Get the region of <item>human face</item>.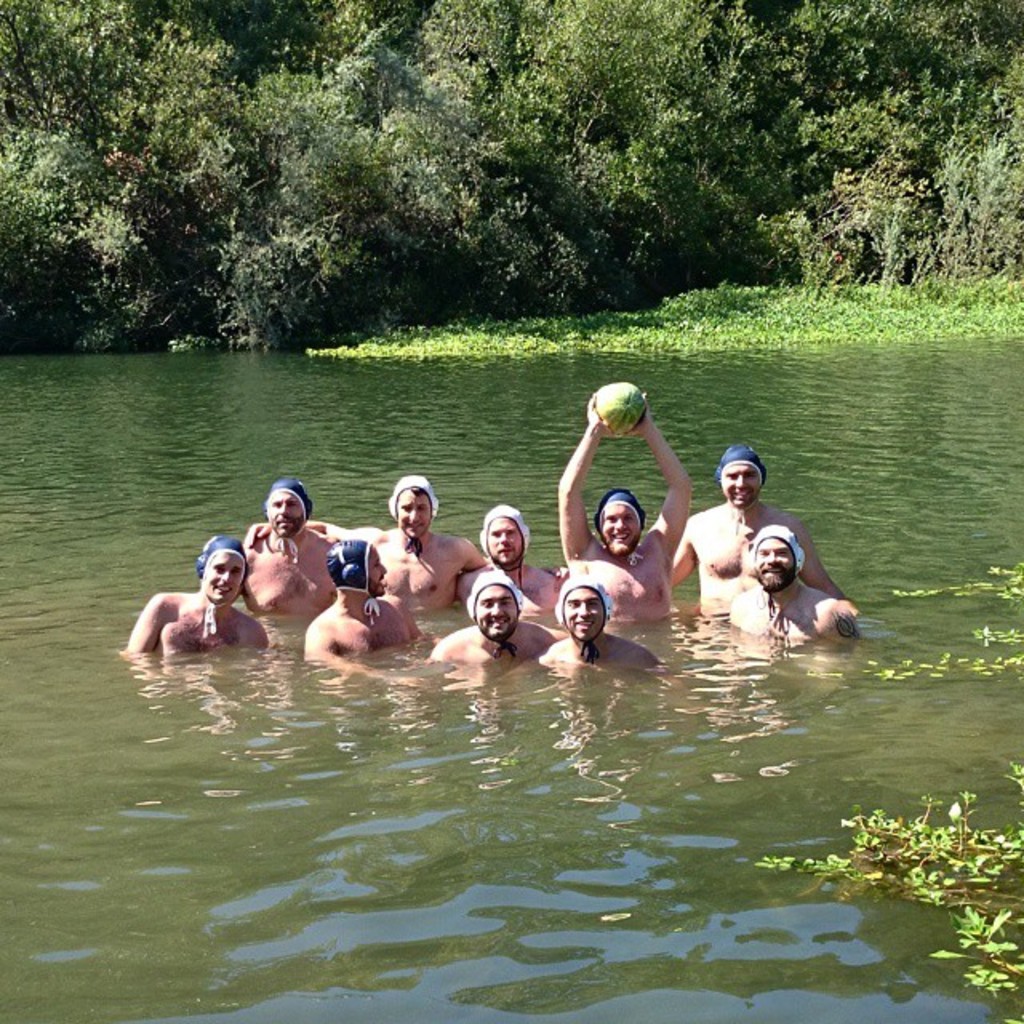
267,488,306,542.
